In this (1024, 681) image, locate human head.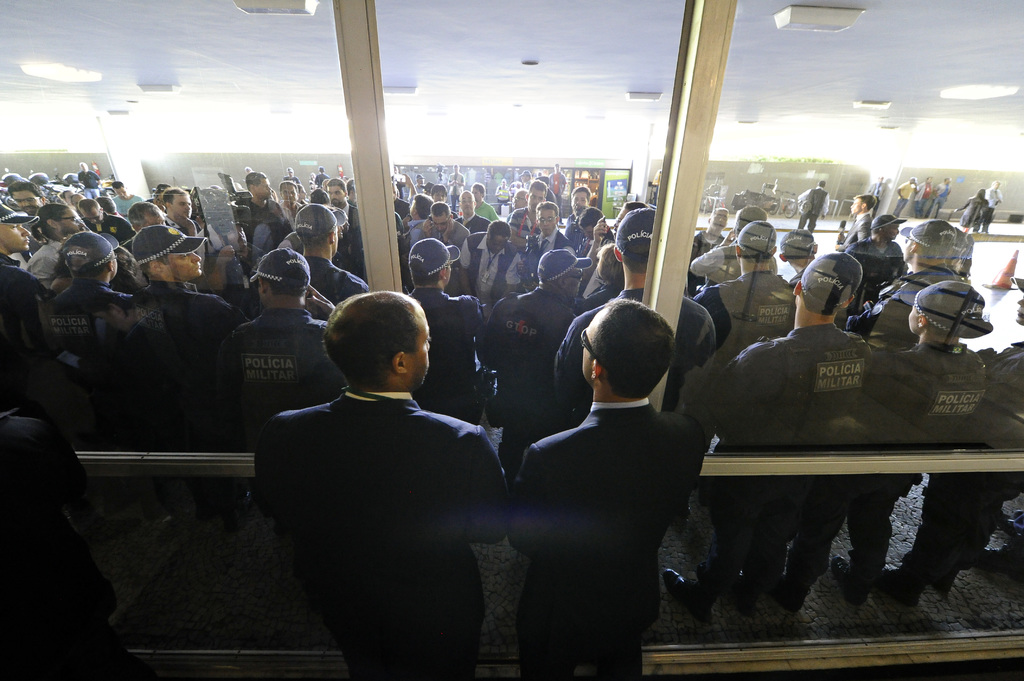
Bounding box: [x1=79, y1=197, x2=106, y2=227].
